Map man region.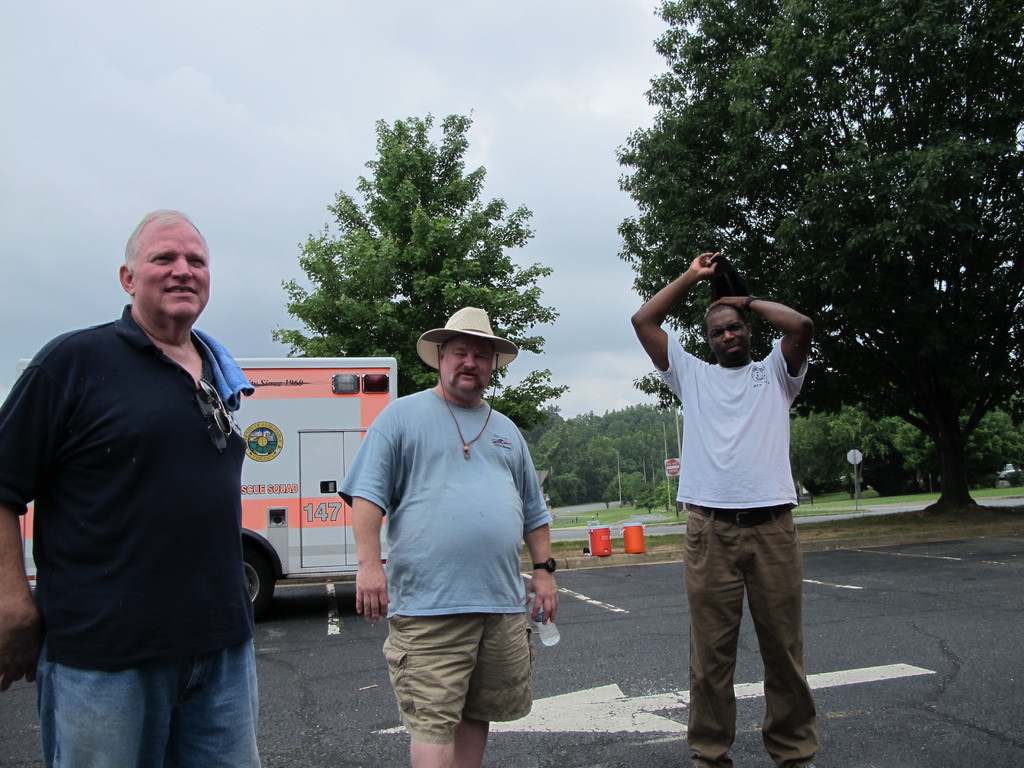
Mapped to bbox(0, 211, 260, 767).
